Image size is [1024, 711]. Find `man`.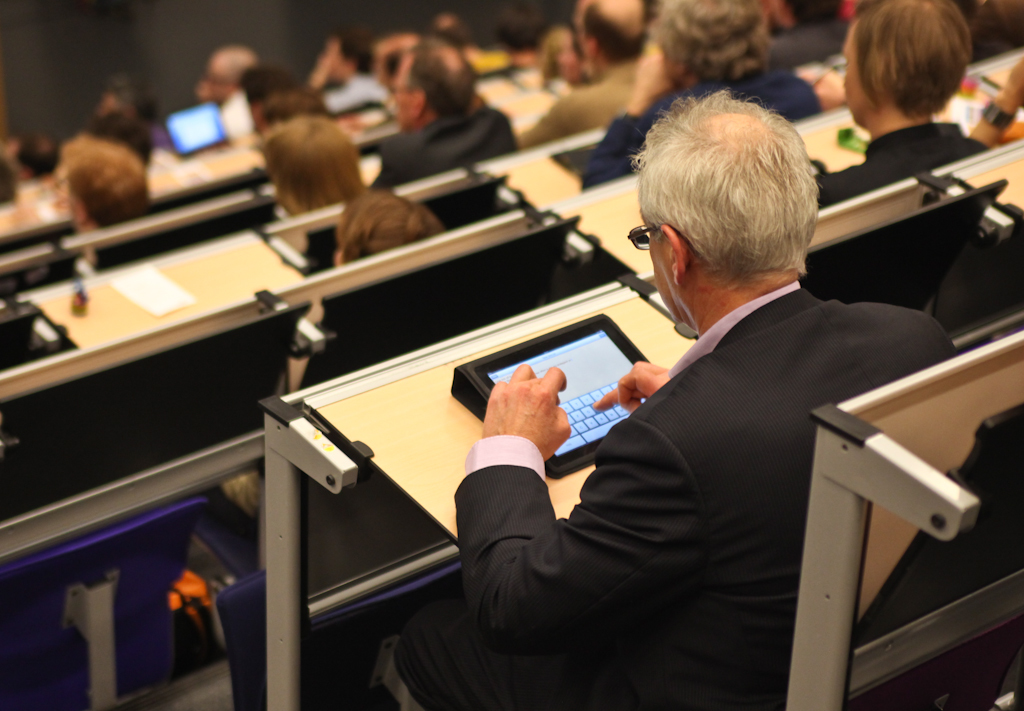
l=58, t=132, r=153, b=238.
